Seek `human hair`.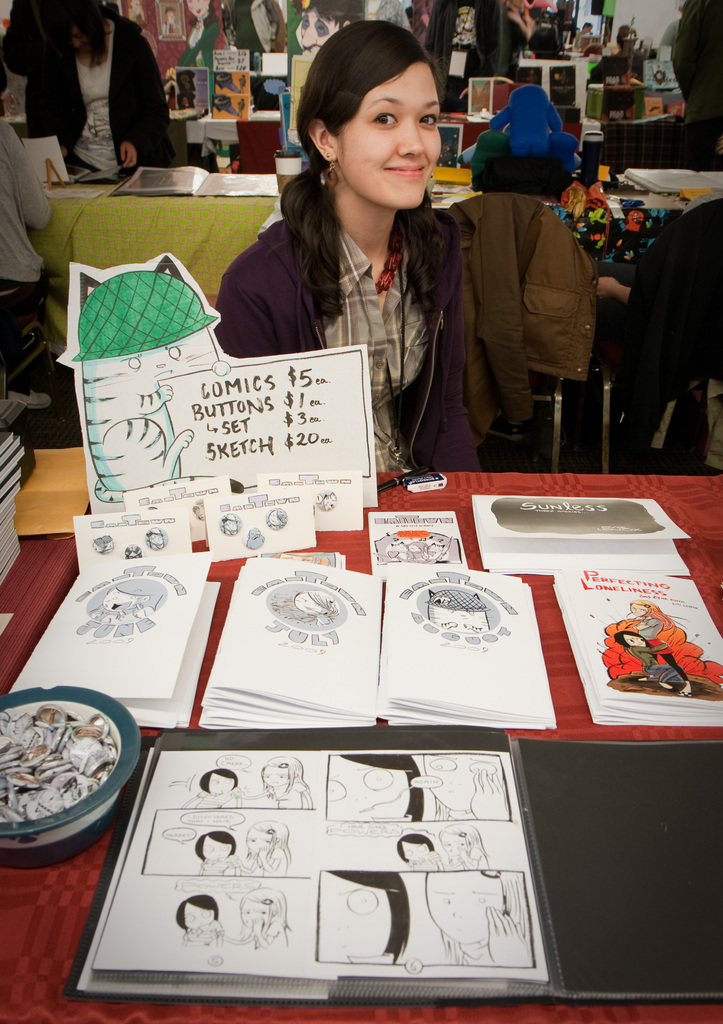
bbox(239, 884, 289, 934).
